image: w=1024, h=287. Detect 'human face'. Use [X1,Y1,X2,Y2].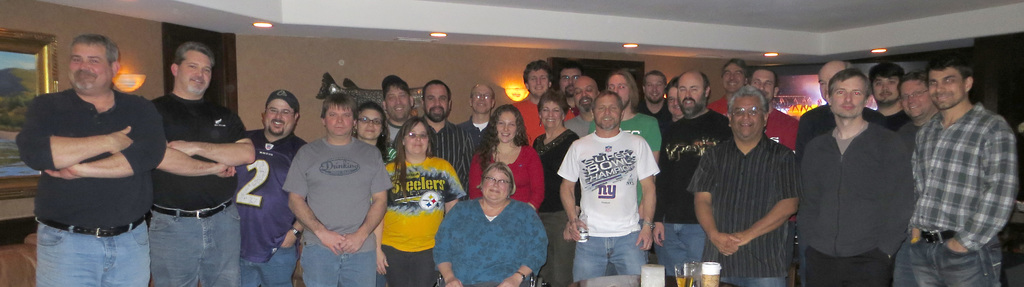
[527,68,548,99].
